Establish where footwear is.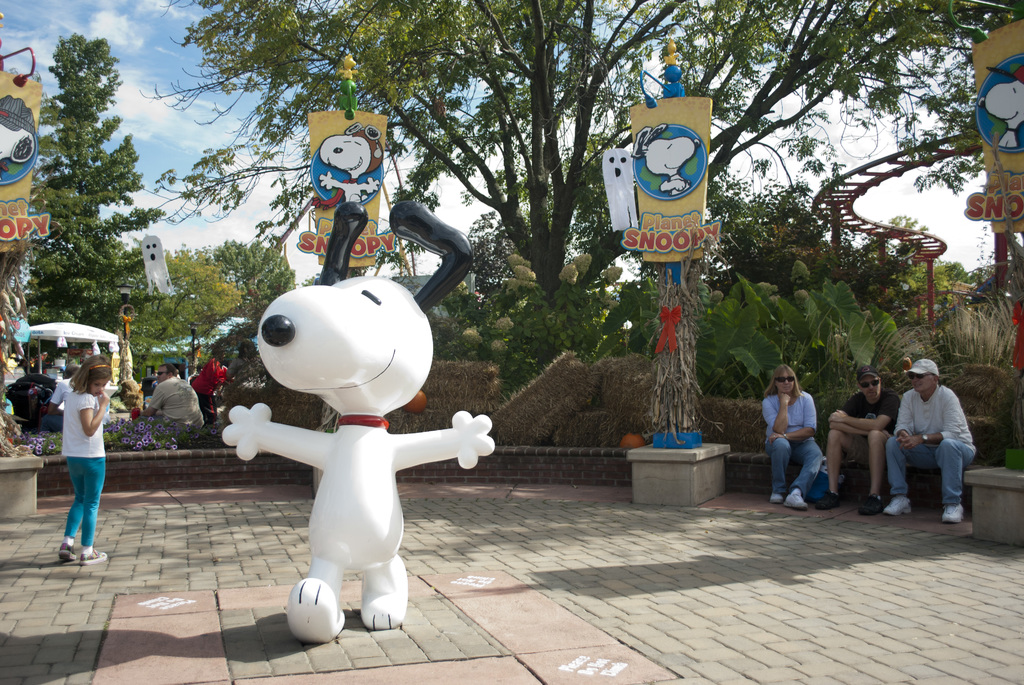
Established at 780,492,811,508.
